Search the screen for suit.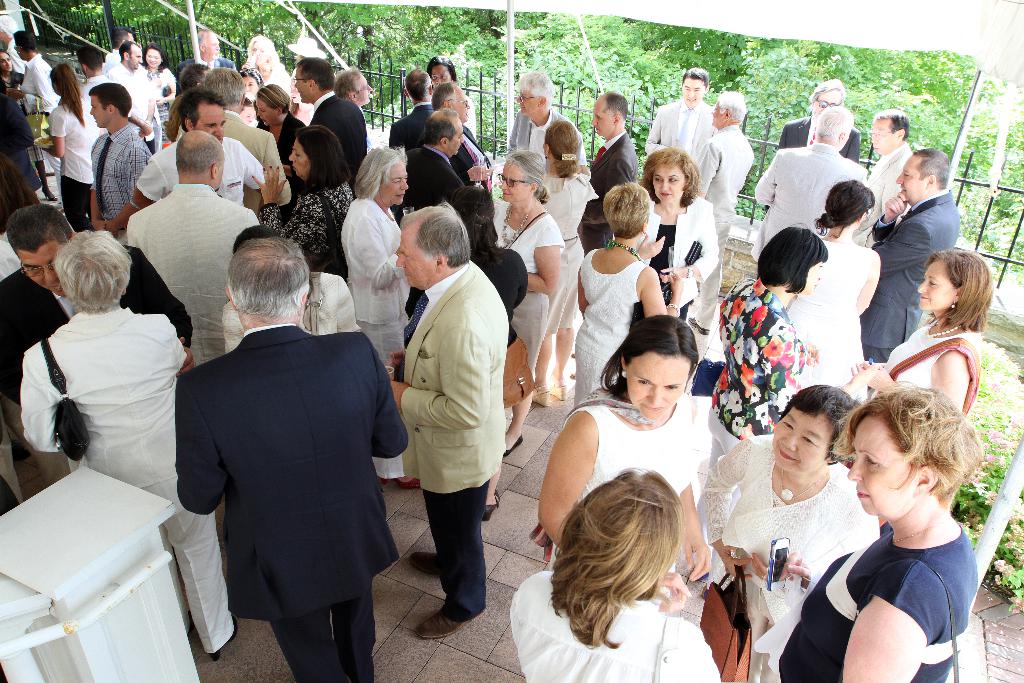
Found at {"left": 401, "top": 260, "right": 509, "bottom": 612}.
